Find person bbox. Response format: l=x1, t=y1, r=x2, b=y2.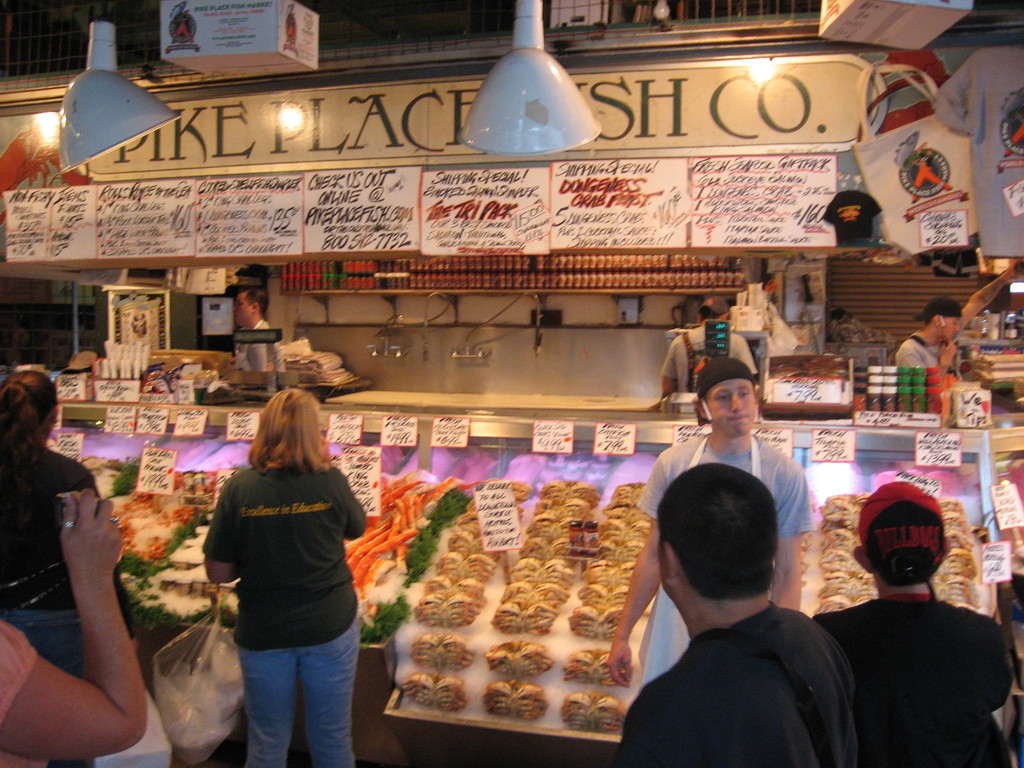
l=604, t=358, r=824, b=691.
